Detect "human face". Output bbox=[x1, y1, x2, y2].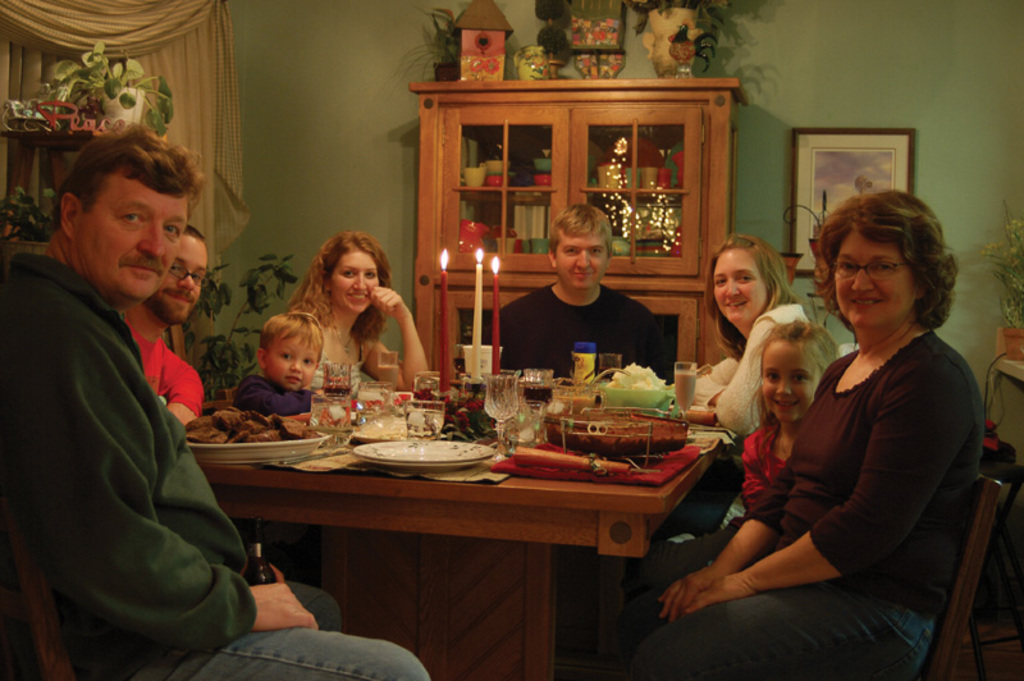
bbox=[760, 342, 819, 425].
